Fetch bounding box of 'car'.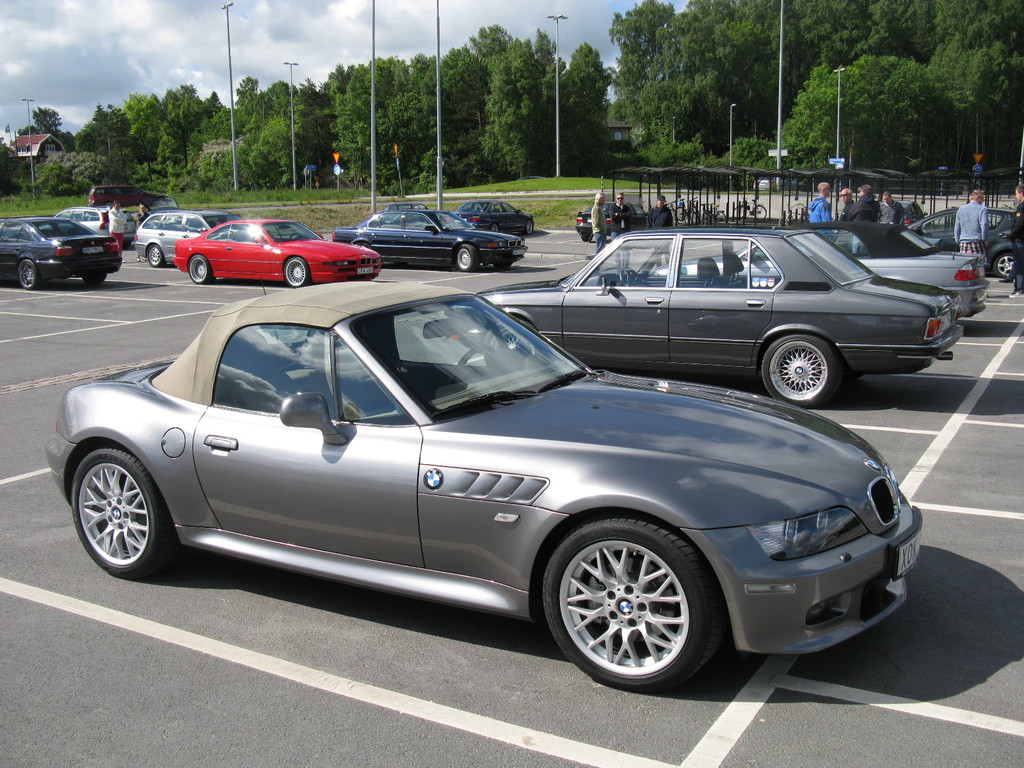
Bbox: <box>134,207,230,264</box>.
